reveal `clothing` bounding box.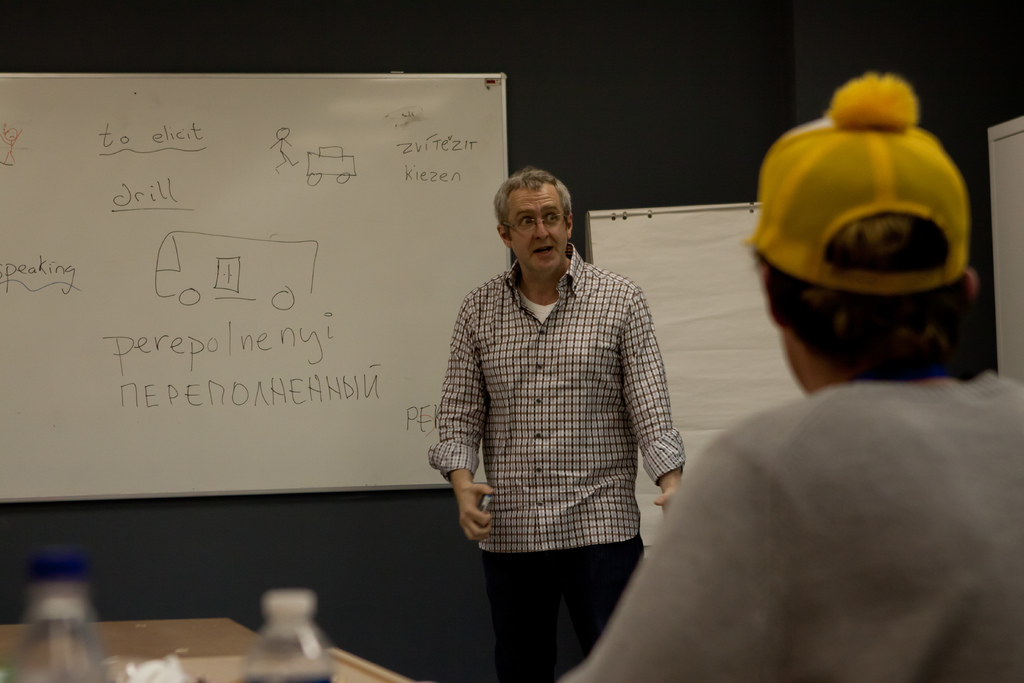
Revealed: [429, 205, 687, 648].
